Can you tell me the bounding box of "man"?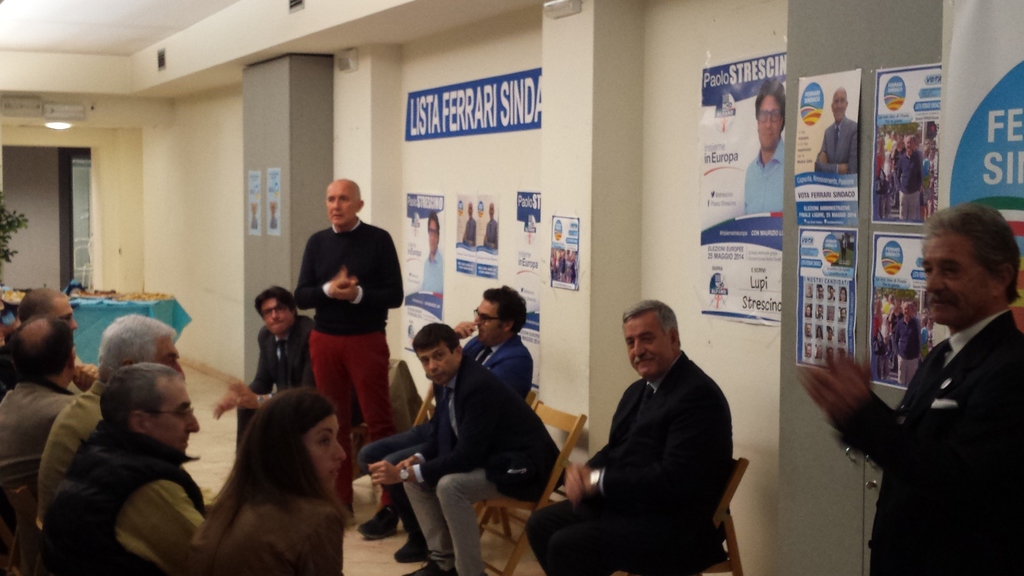
(366, 324, 573, 575).
